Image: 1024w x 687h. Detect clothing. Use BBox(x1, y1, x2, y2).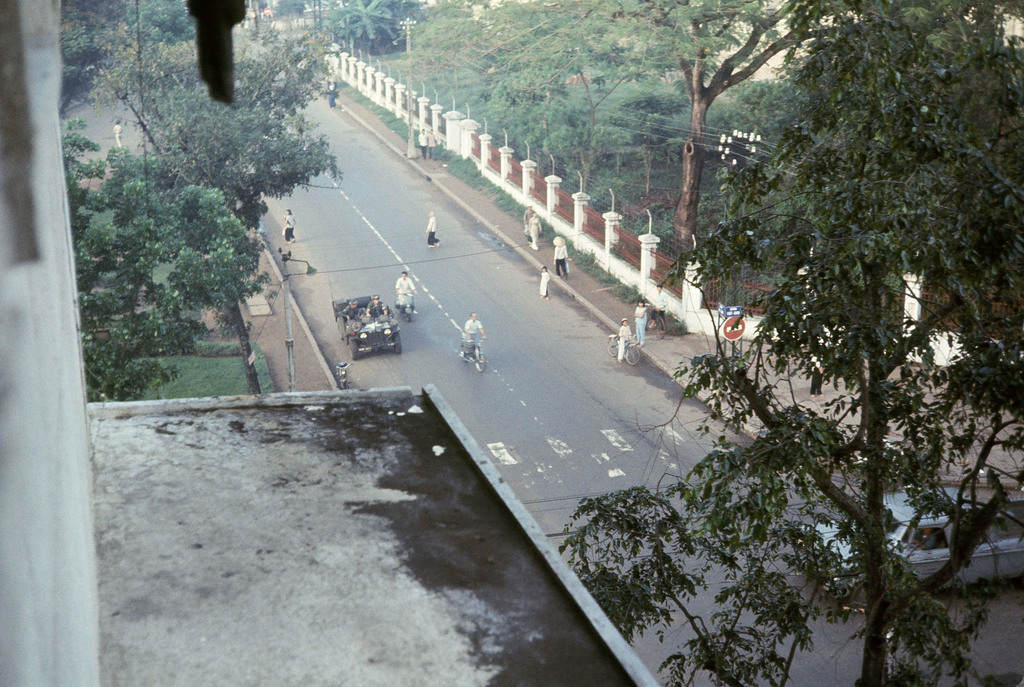
BBox(464, 319, 483, 353).
